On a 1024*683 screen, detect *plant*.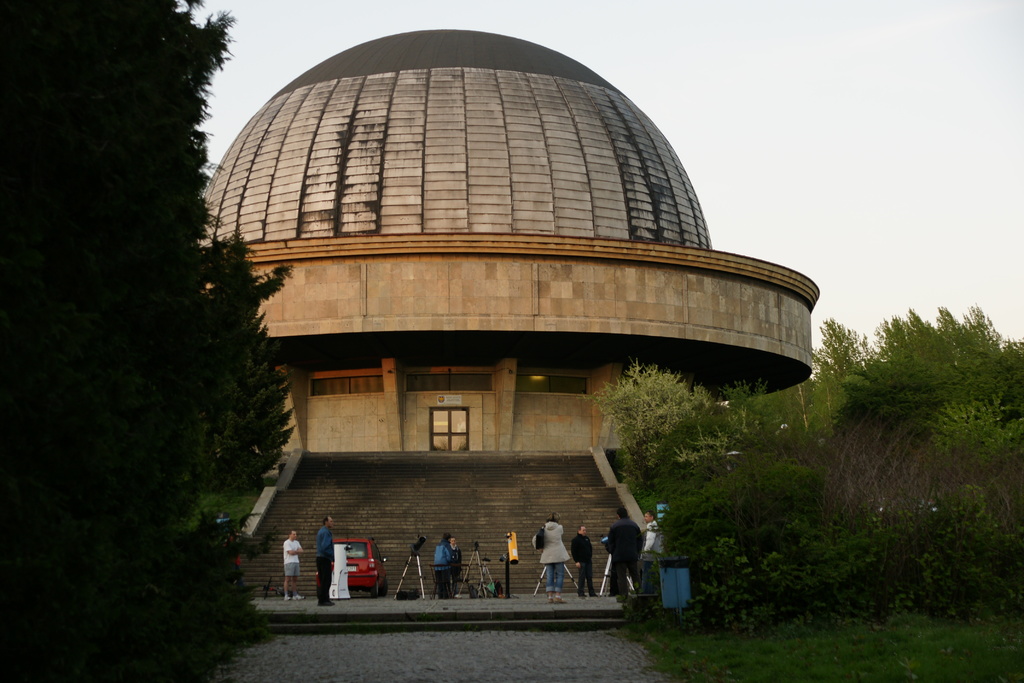
BBox(820, 415, 916, 507).
